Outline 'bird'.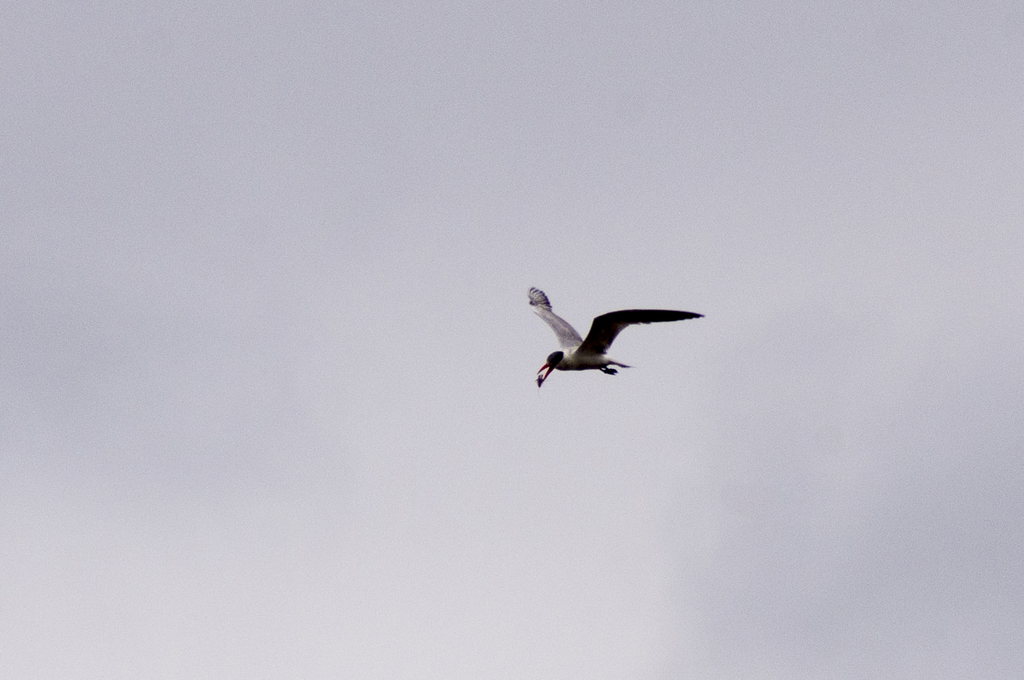
Outline: box(525, 297, 707, 392).
